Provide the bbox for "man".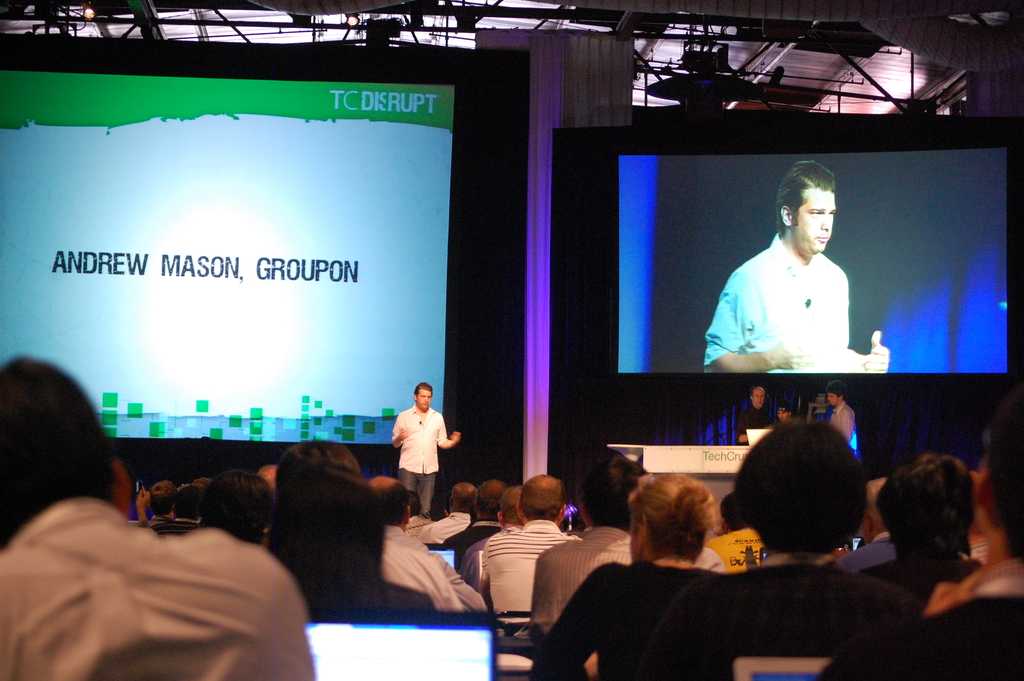
region(196, 469, 276, 552).
